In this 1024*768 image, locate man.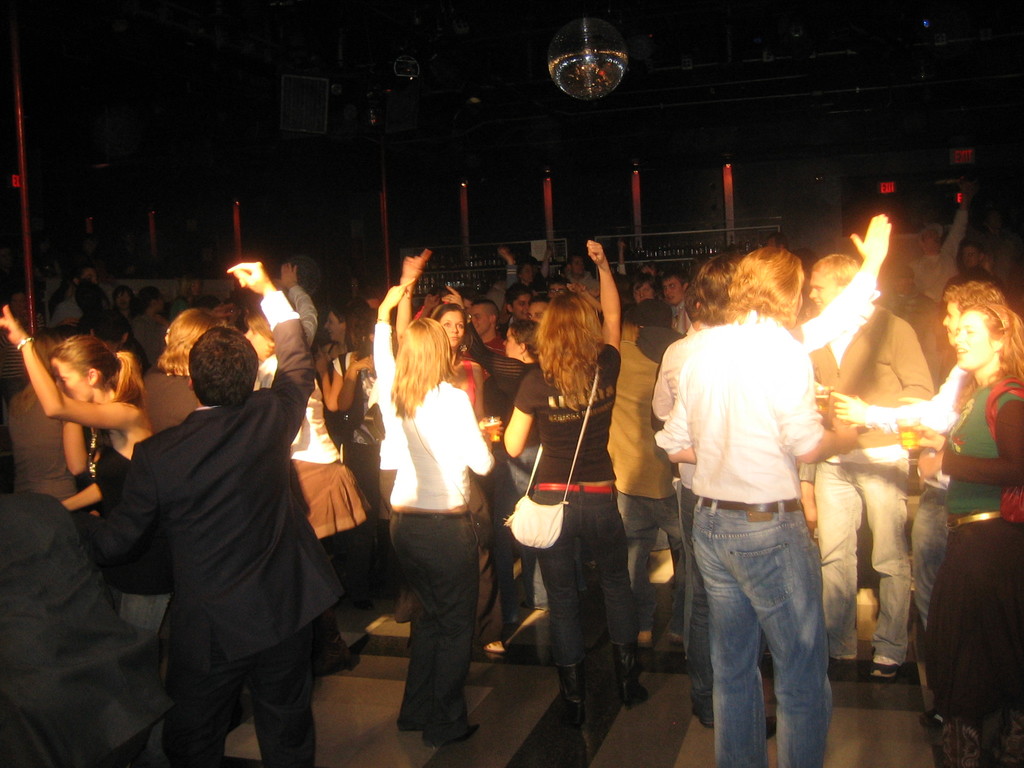
Bounding box: {"x1": 660, "y1": 273, "x2": 694, "y2": 332}.
